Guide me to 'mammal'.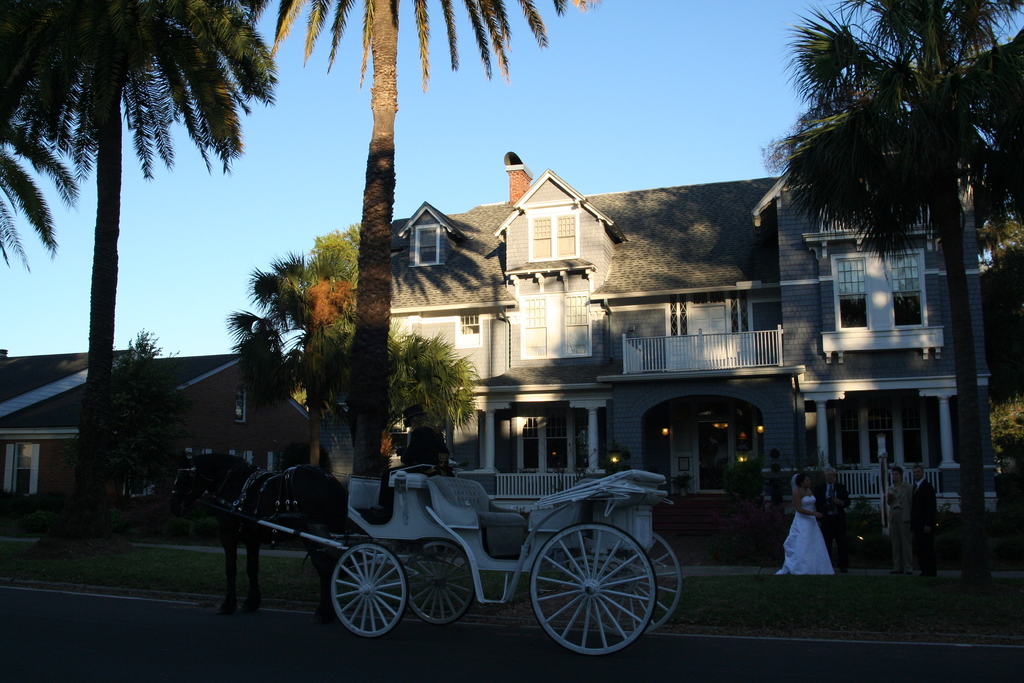
Guidance: rect(886, 465, 913, 572).
